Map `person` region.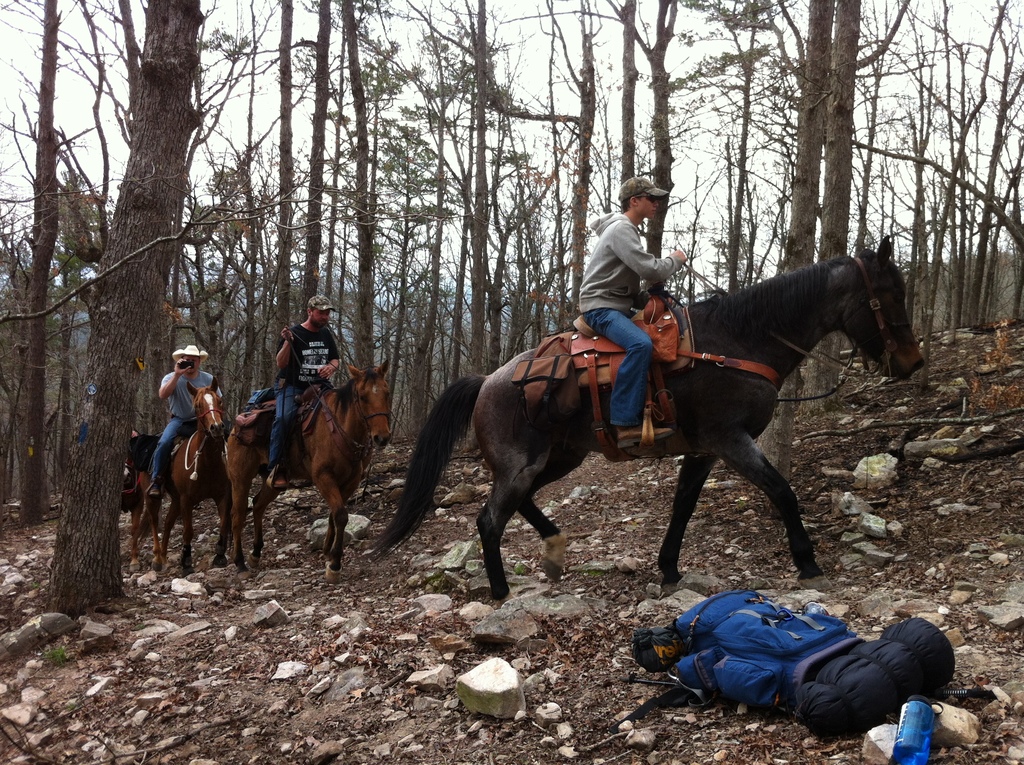
Mapped to {"left": 145, "top": 342, "right": 227, "bottom": 501}.
